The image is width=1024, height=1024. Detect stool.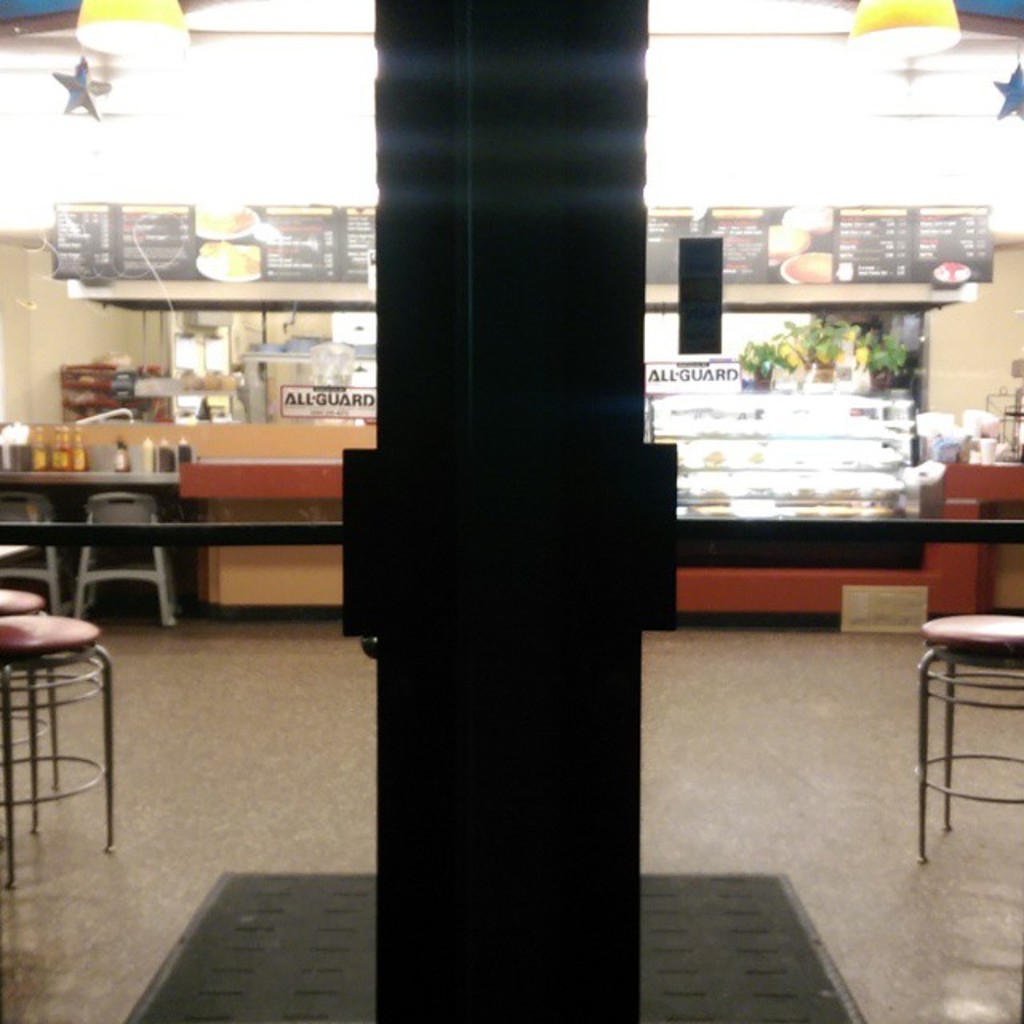
Detection: 0,587,51,834.
